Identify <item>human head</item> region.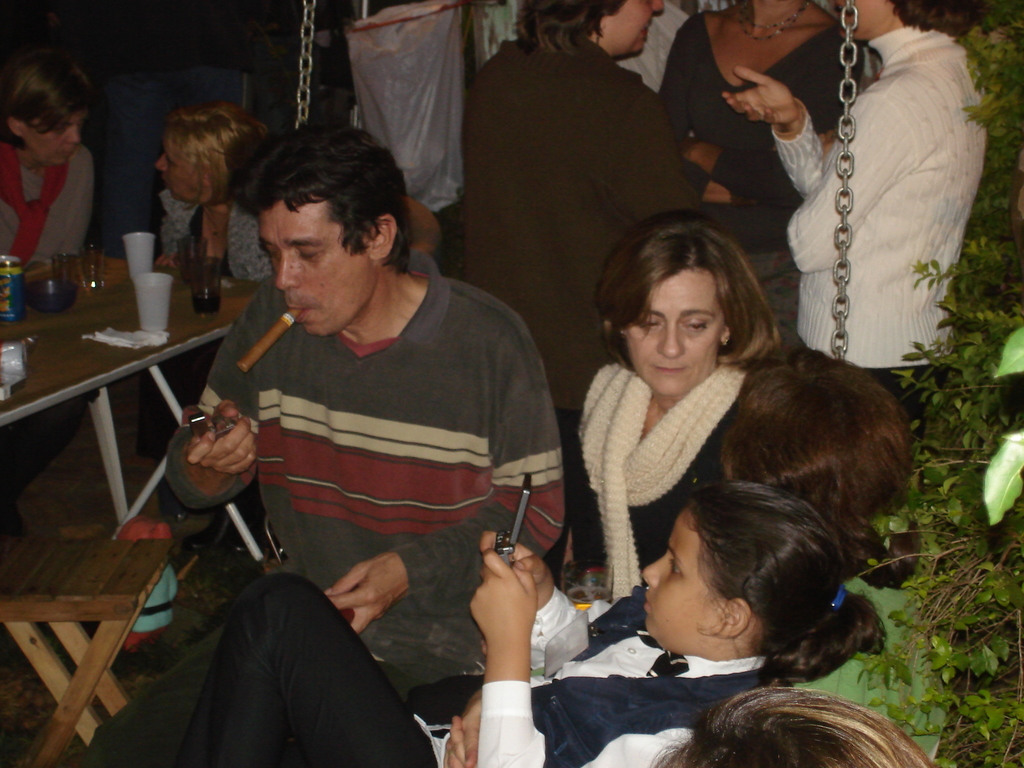
Region: bbox=(637, 484, 852, 668).
